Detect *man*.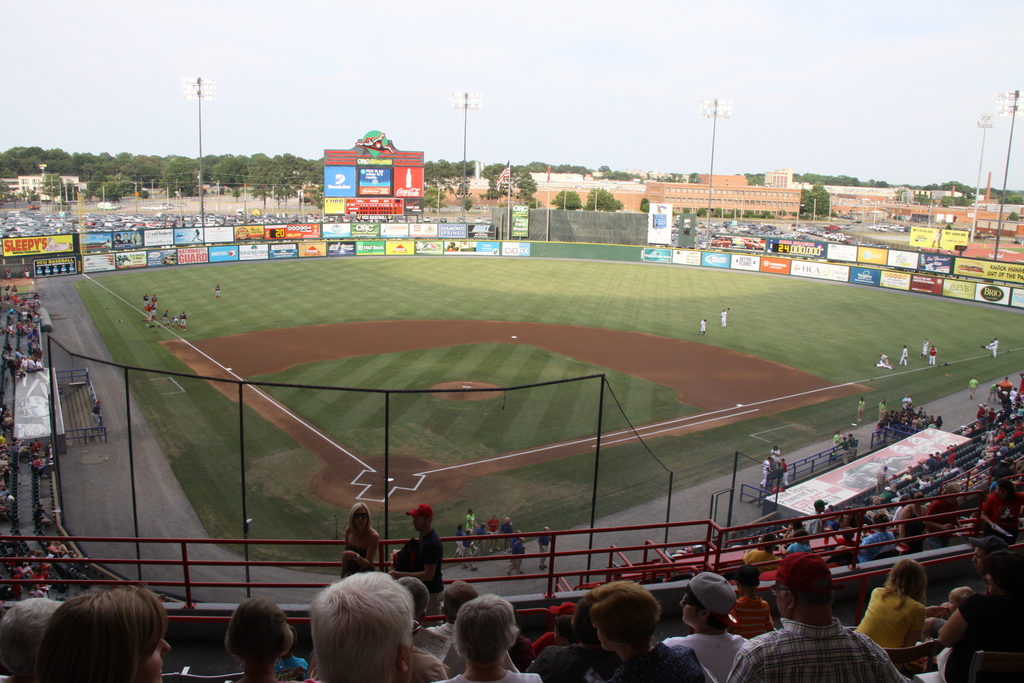
Detected at 736/572/881/682.
